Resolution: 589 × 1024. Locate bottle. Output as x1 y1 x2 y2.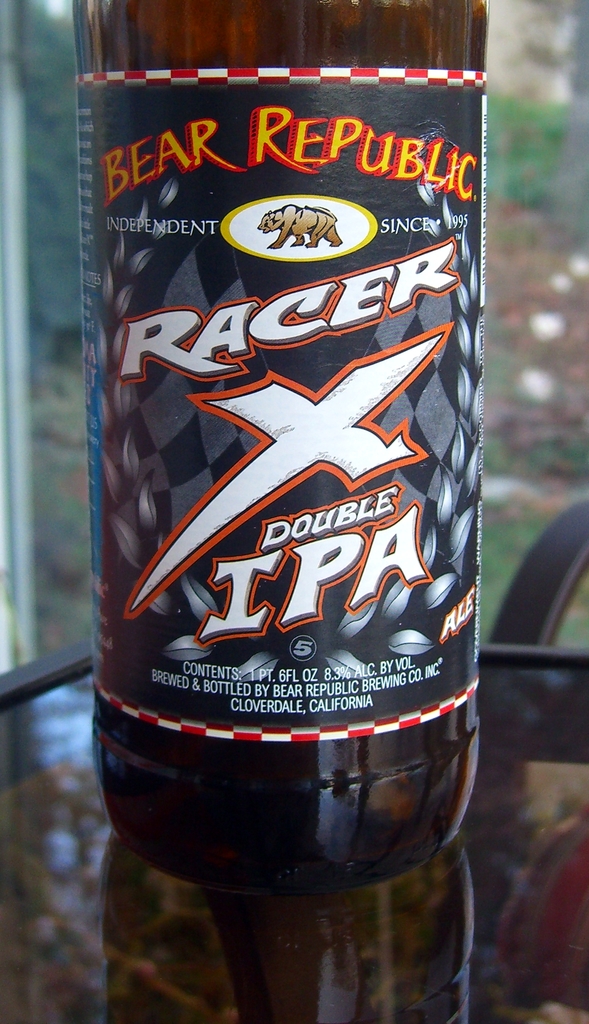
71 0 484 895.
